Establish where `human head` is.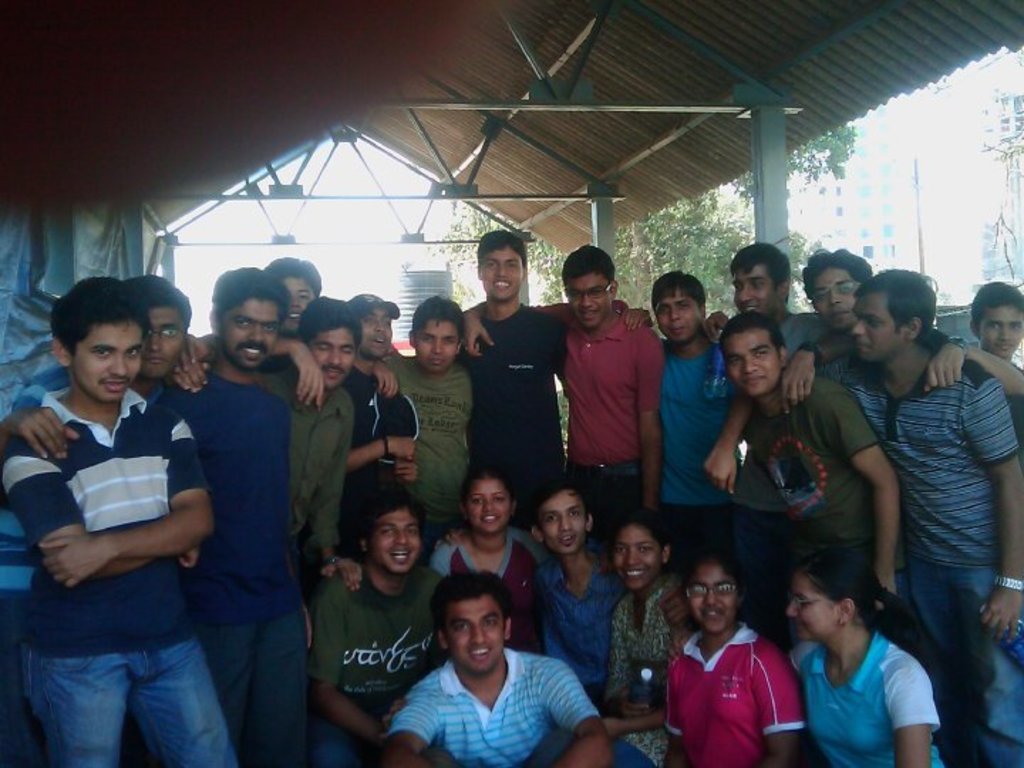
Established at bbox=[347, 289, 401, 357].
